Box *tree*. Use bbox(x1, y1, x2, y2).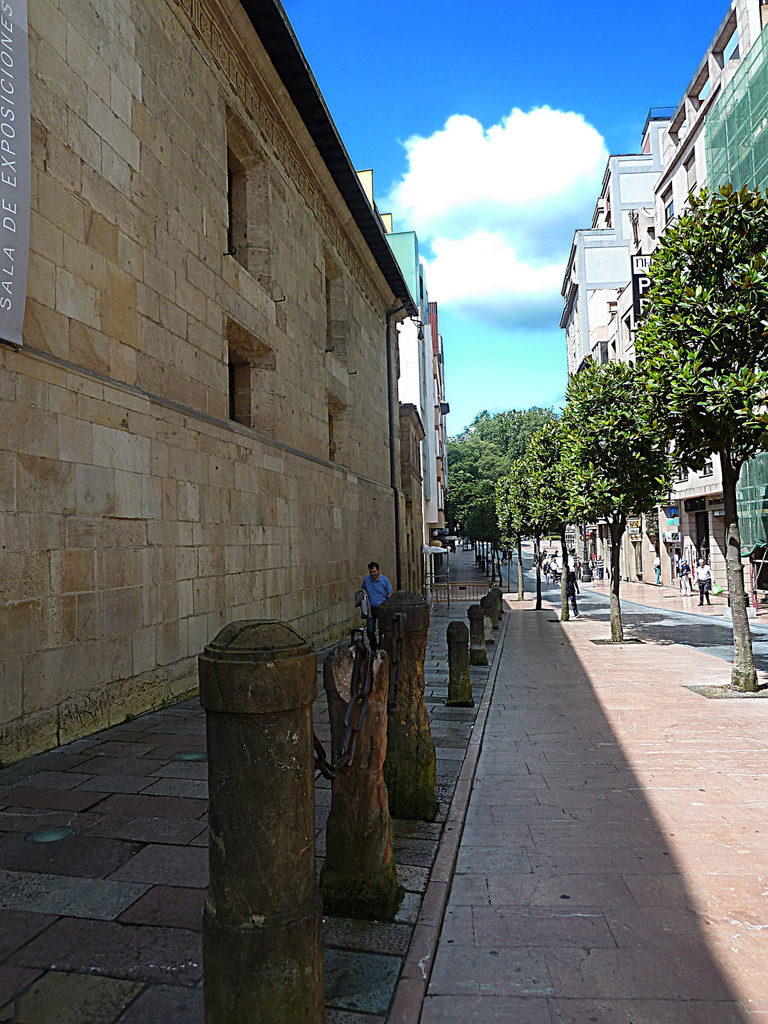
bbox(499, 420, 605, 623).
